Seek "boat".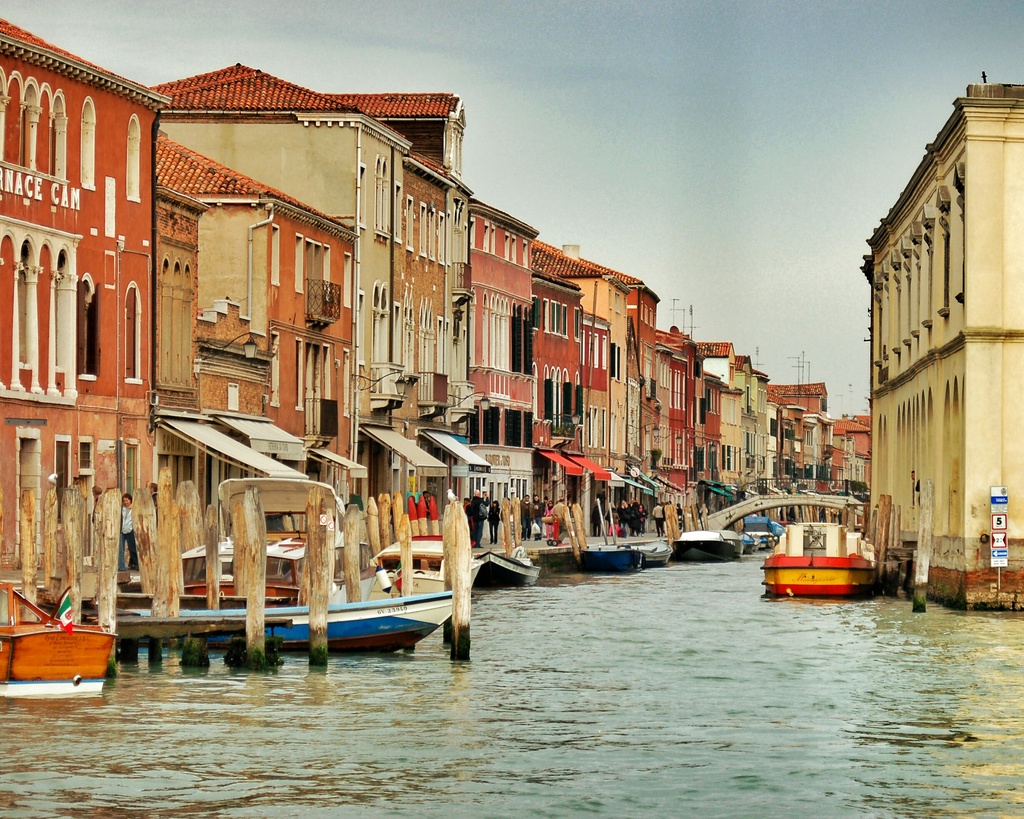
x1=474 y1=547 x2=538 y2=591.
